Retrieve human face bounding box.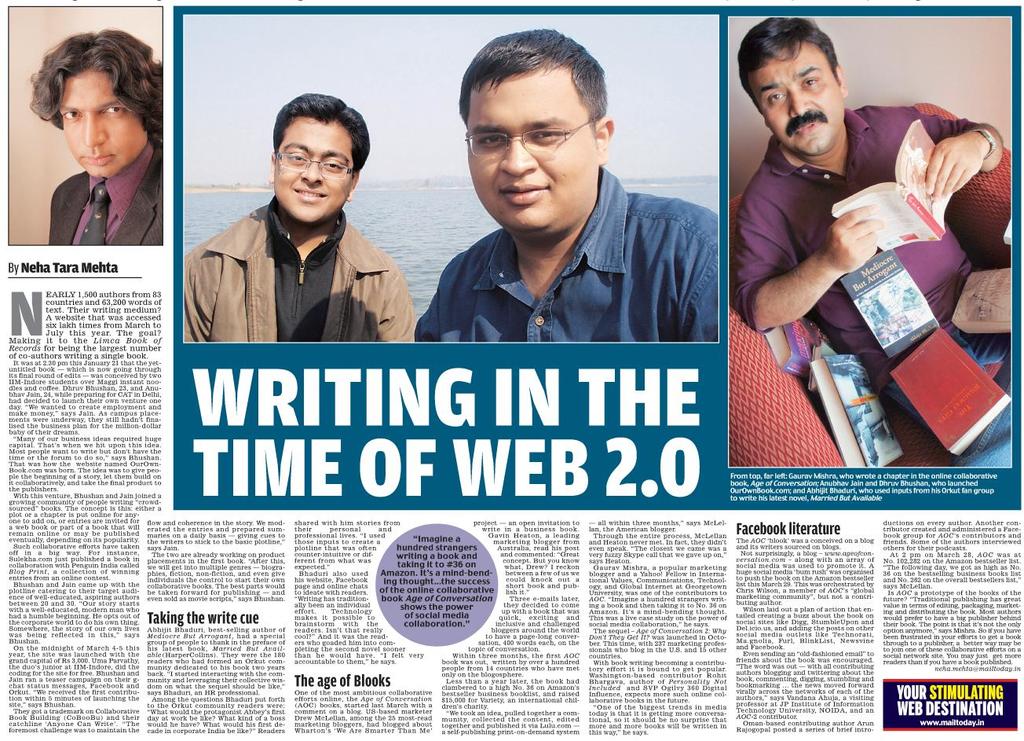
Bounding box: l=58, t=68, r=148, b=171.
